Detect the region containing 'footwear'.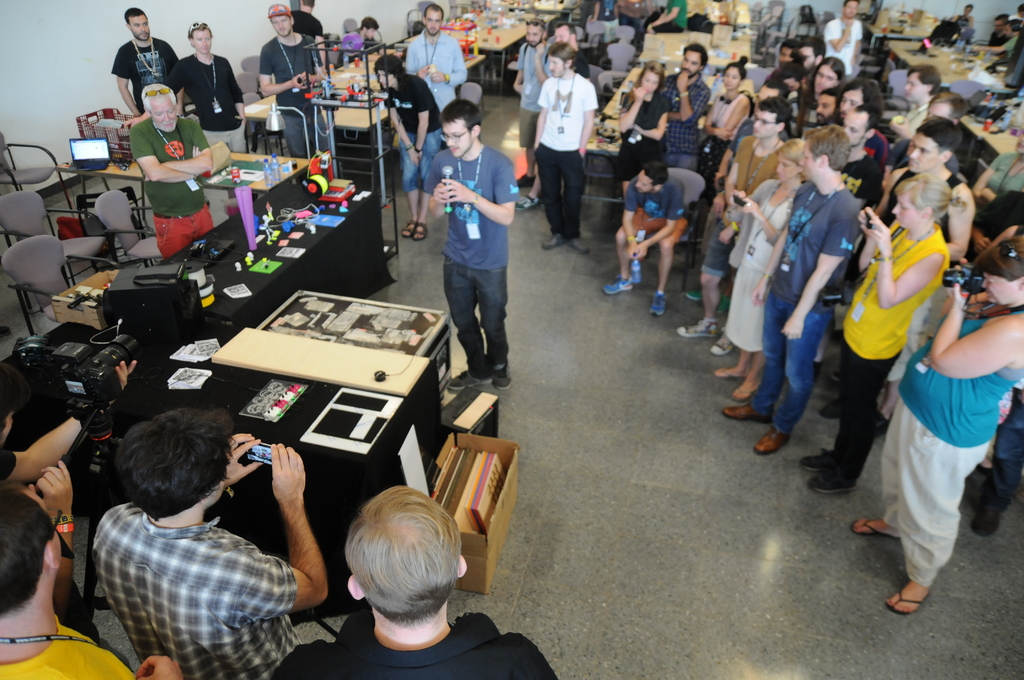
BBox(719, 360, 742, 378).
